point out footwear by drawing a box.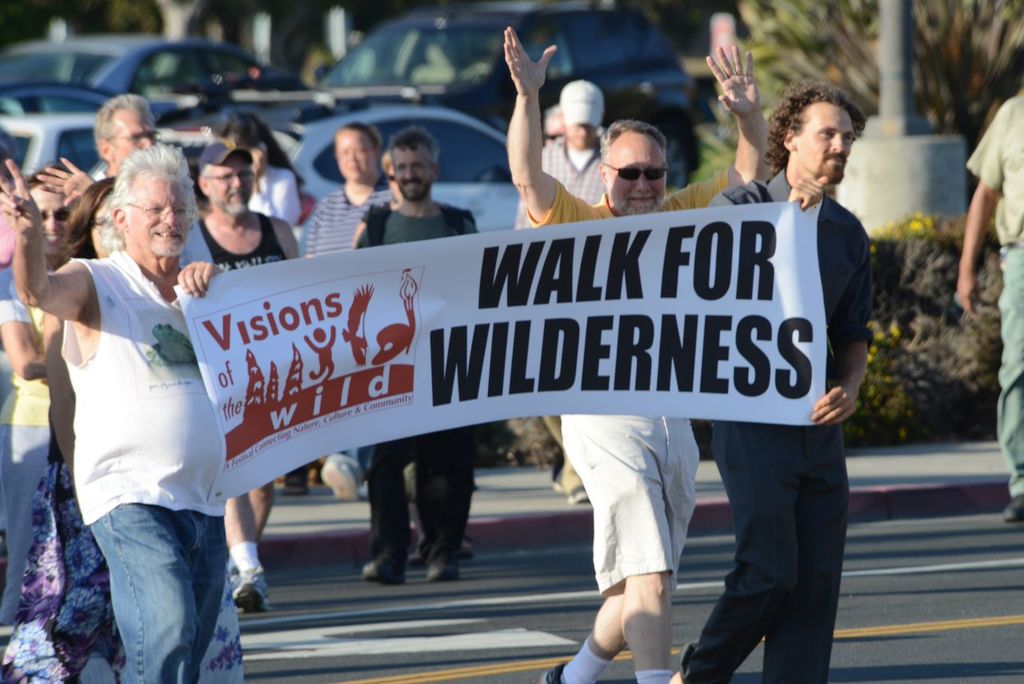
locate(406, 522, 423, 569).
